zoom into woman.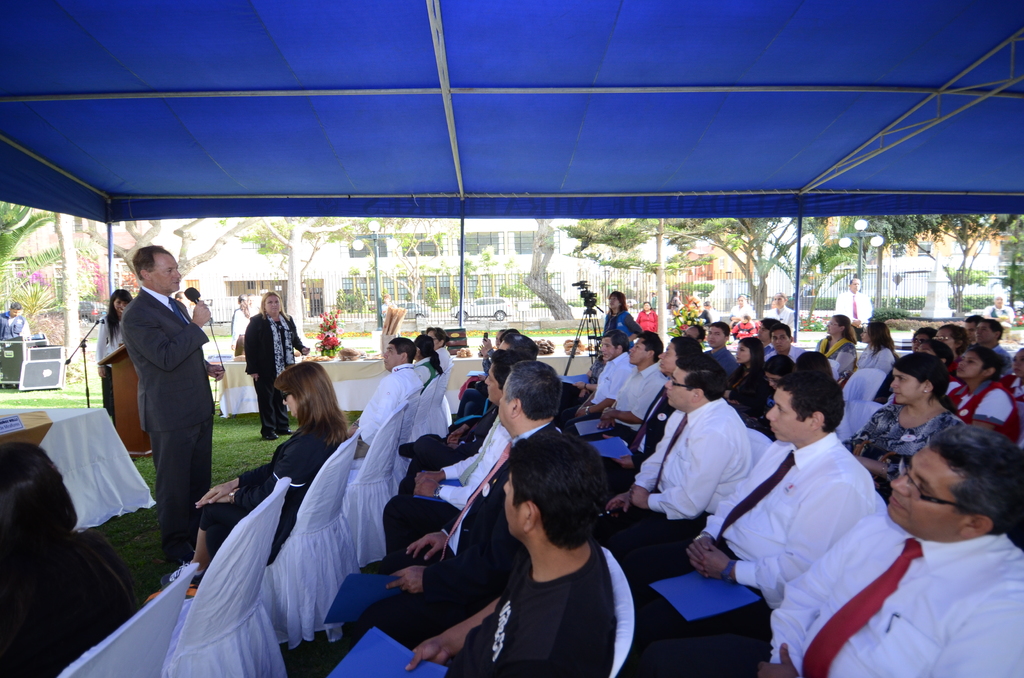
Zoom target: [x1=844, y1=353, x2=960, y2=508].
